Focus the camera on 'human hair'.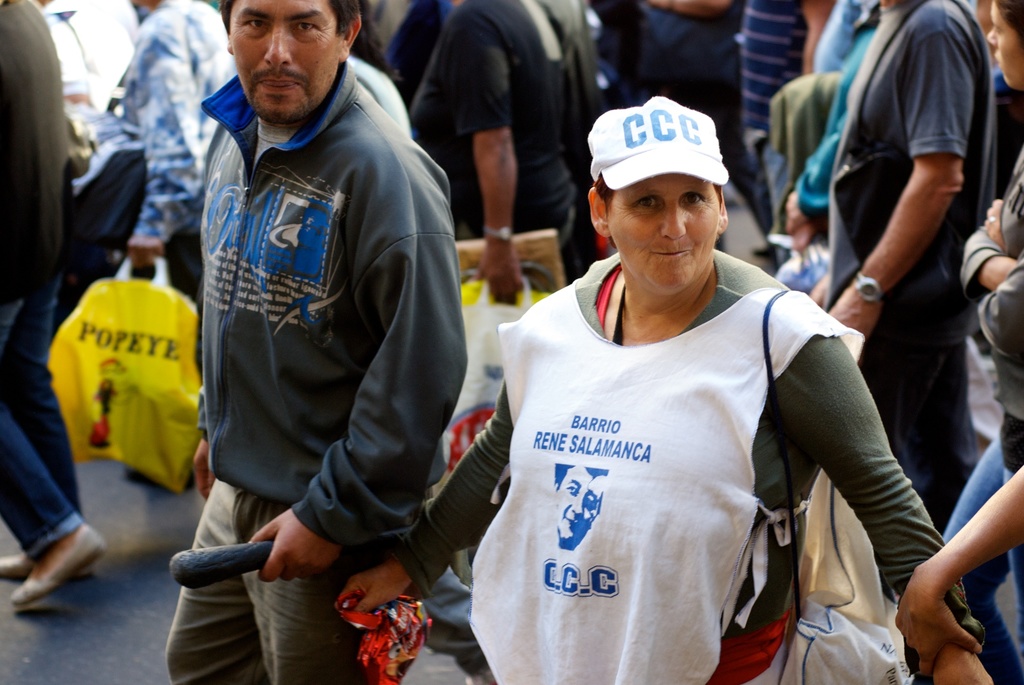
Focus region: pyautogui.locateOnScreen(218, 0, 360, 37).
